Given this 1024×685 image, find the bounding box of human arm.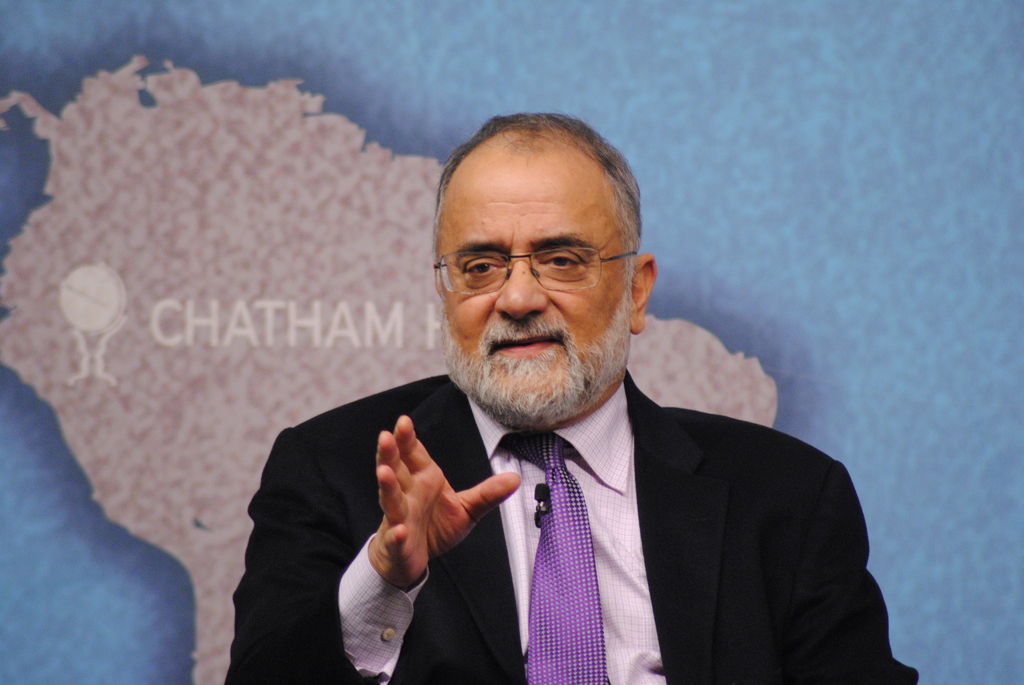
353, 416, 508, 681.
